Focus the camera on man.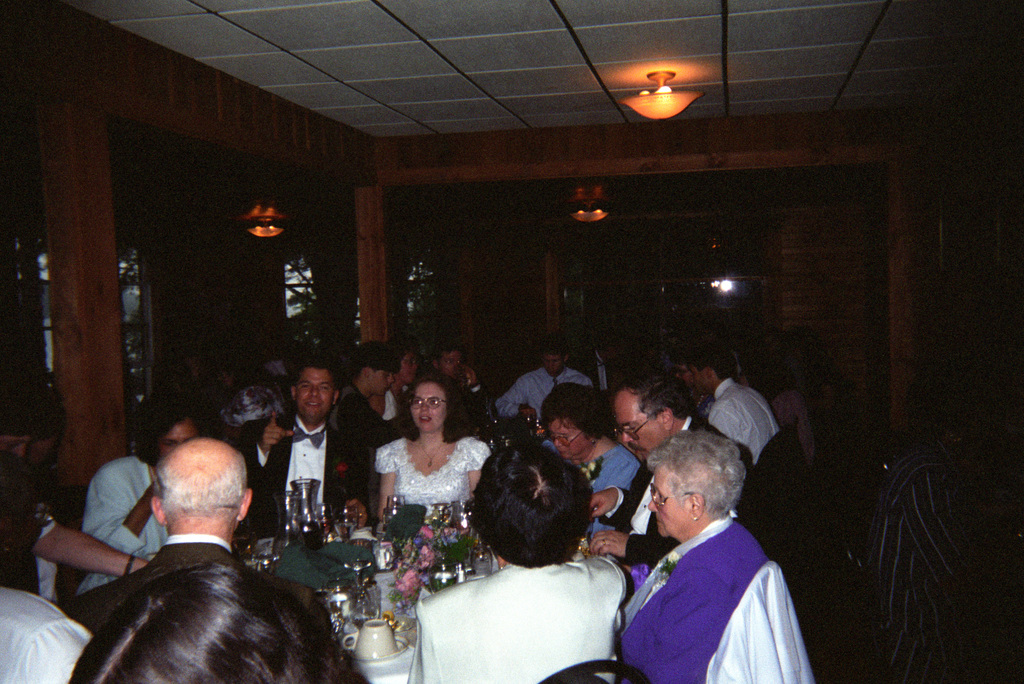
Focus region: BBox(238, 369, 376, 546).
